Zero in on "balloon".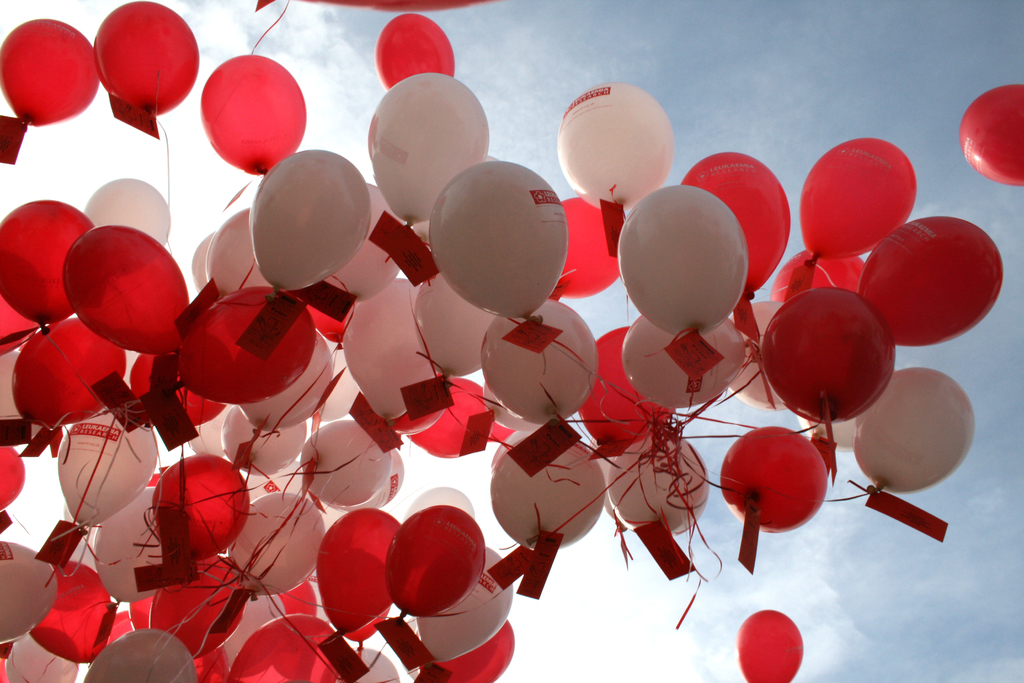
Zeroed in: box=[414, 154, 498, 239].
